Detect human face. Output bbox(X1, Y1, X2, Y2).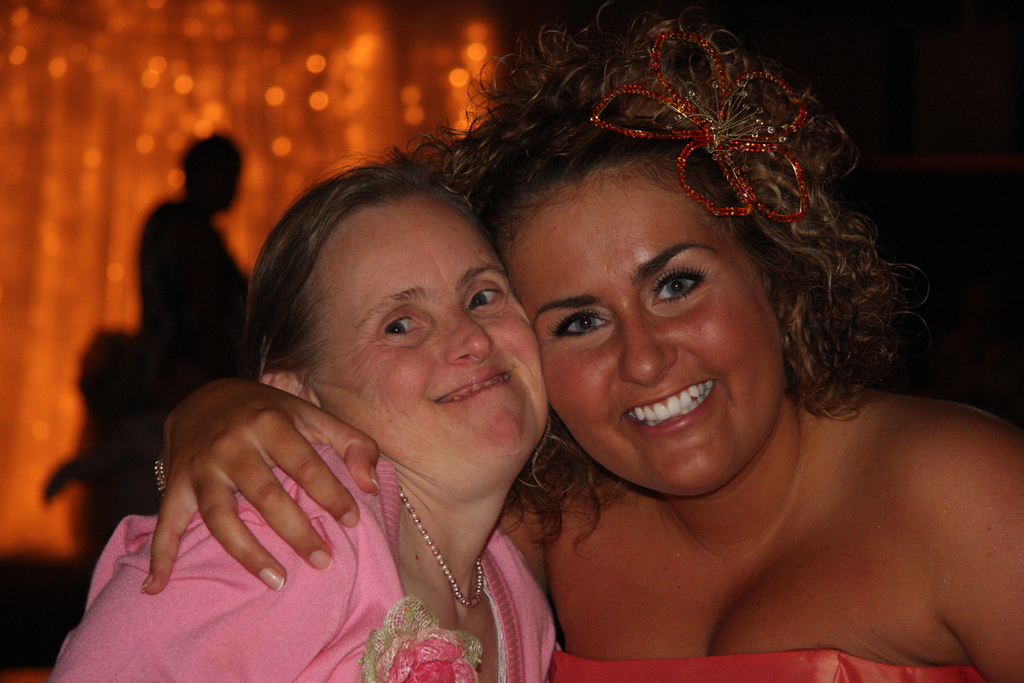
bbox(299, 186, 547, 490).
